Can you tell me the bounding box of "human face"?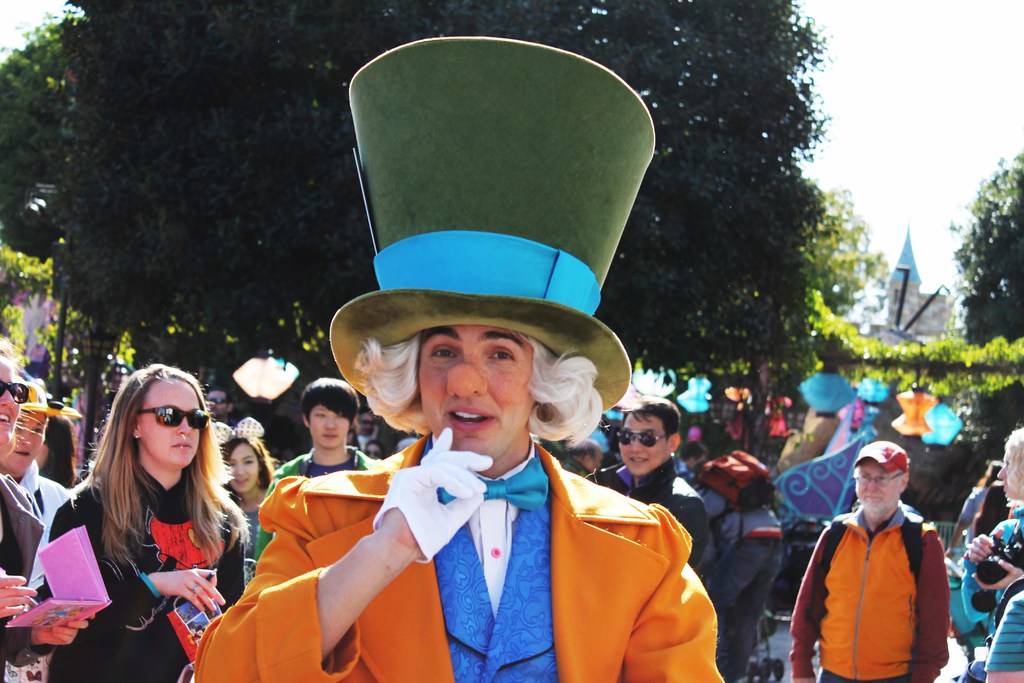
x1=855 y1=461 x2=897 y2=514.
